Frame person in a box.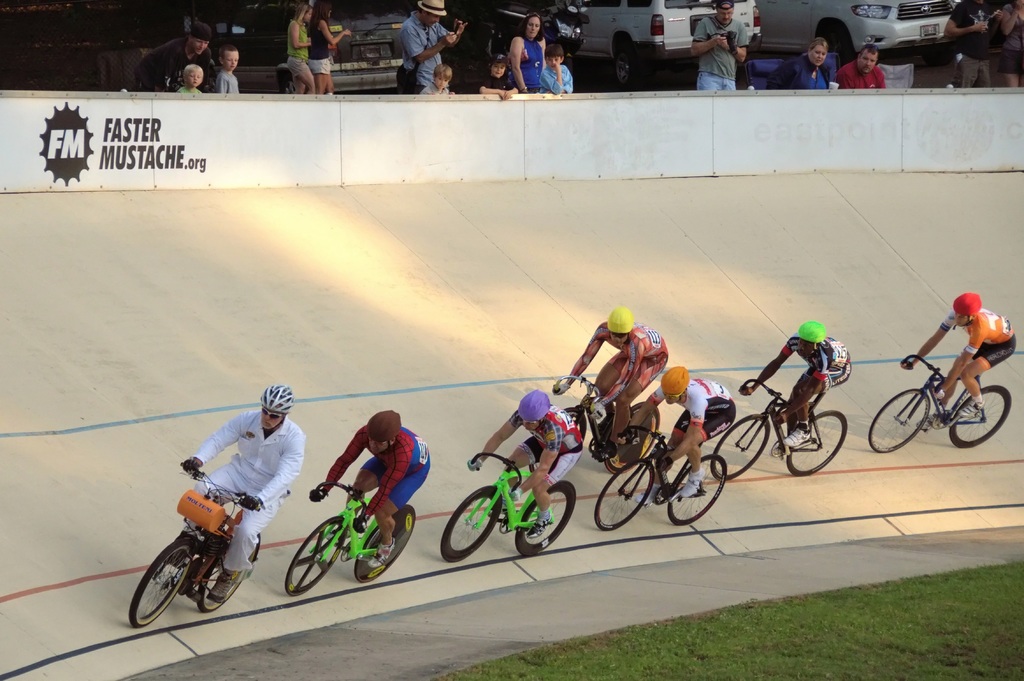
box(478, 53, 516, 102).
